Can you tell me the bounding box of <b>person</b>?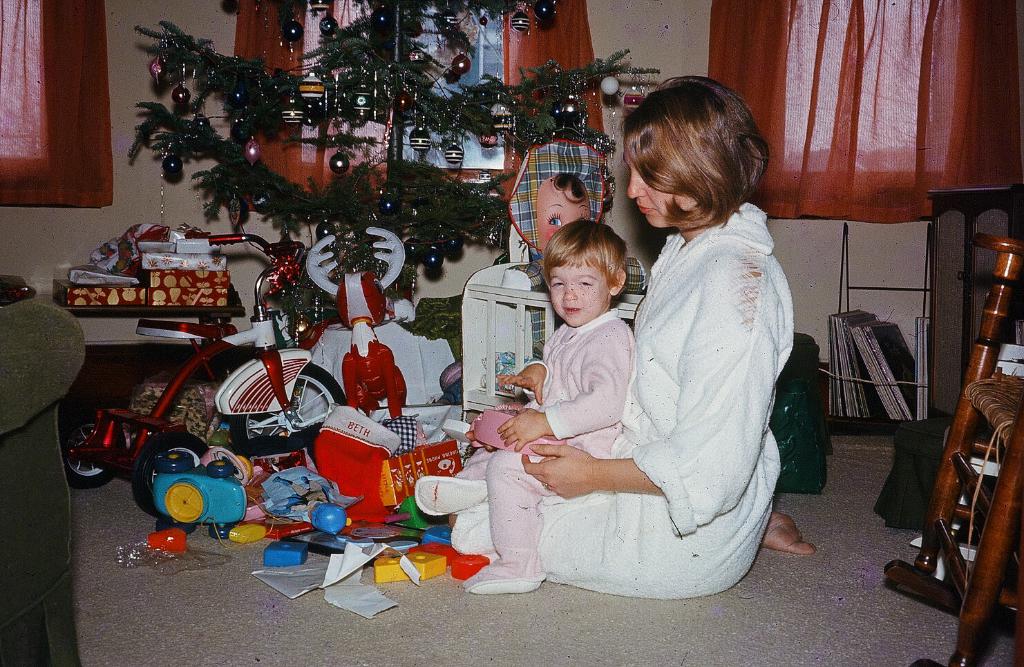
BBox(412, 217, 627, 594).
